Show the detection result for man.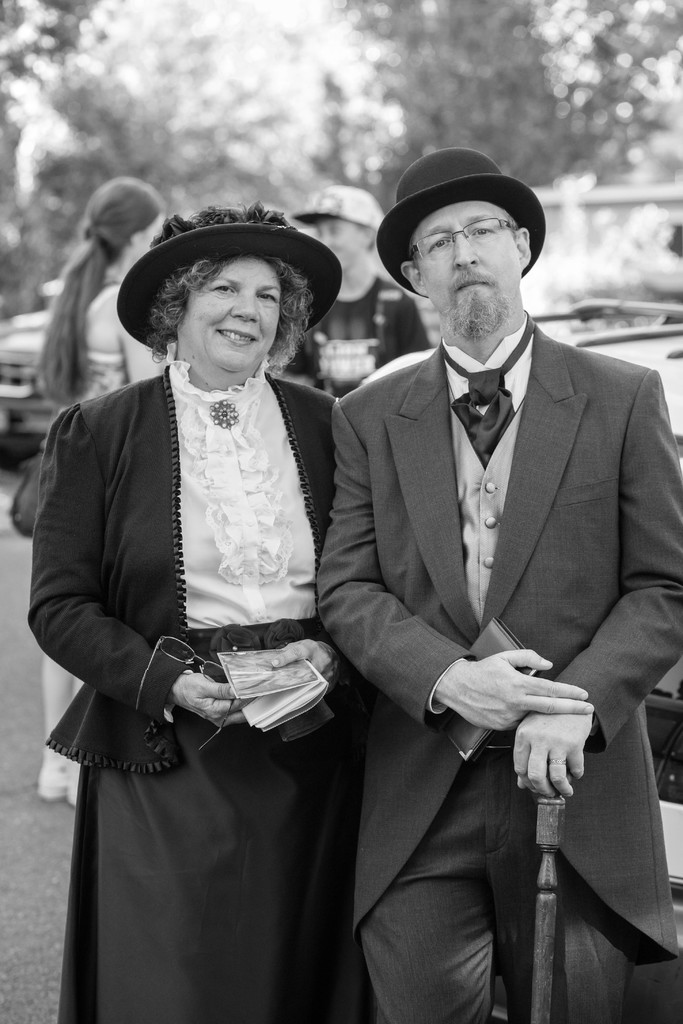
(x1=298, y1=136, x2=682, y2=1023).
